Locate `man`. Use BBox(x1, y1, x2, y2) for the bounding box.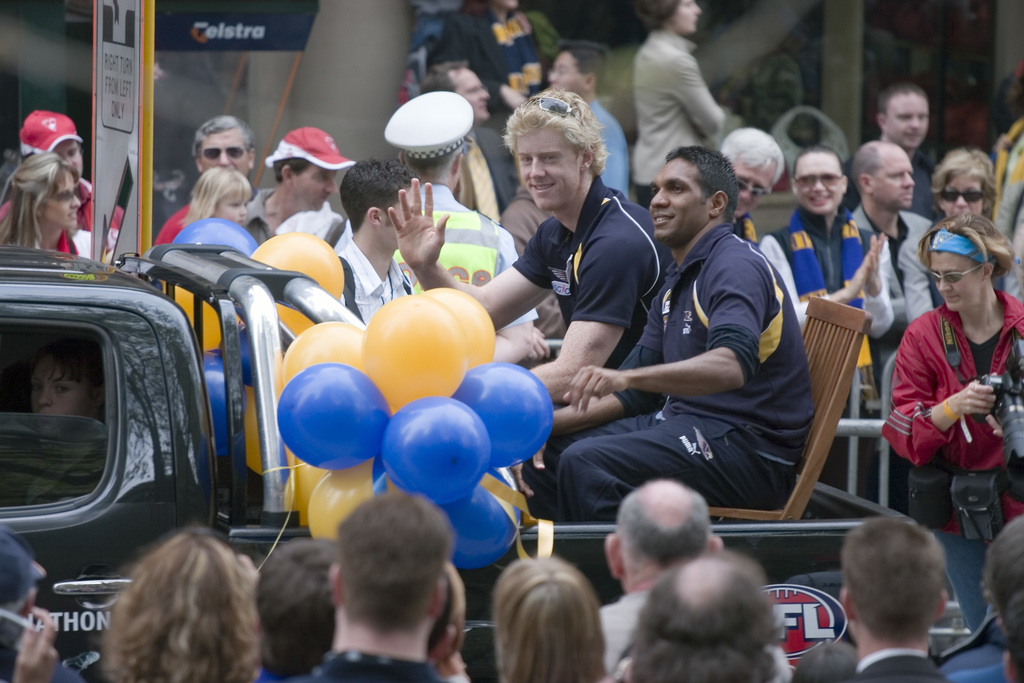
BBox(627, 552, 781, 682).
